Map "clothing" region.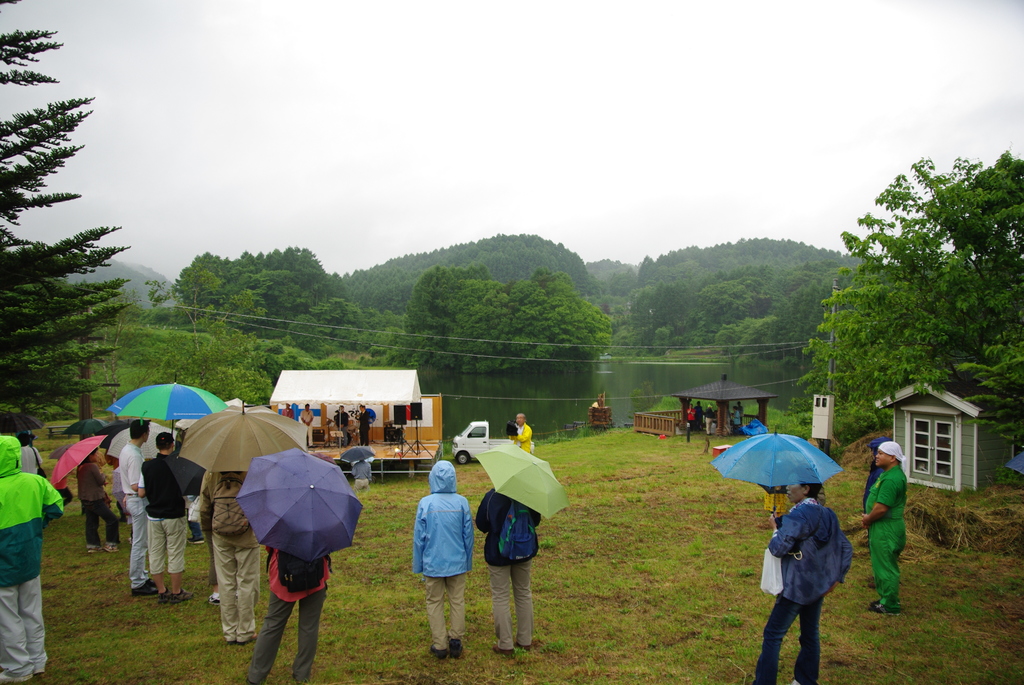
Mapped to x1=751, y1=494, x2=855, y2=683.
